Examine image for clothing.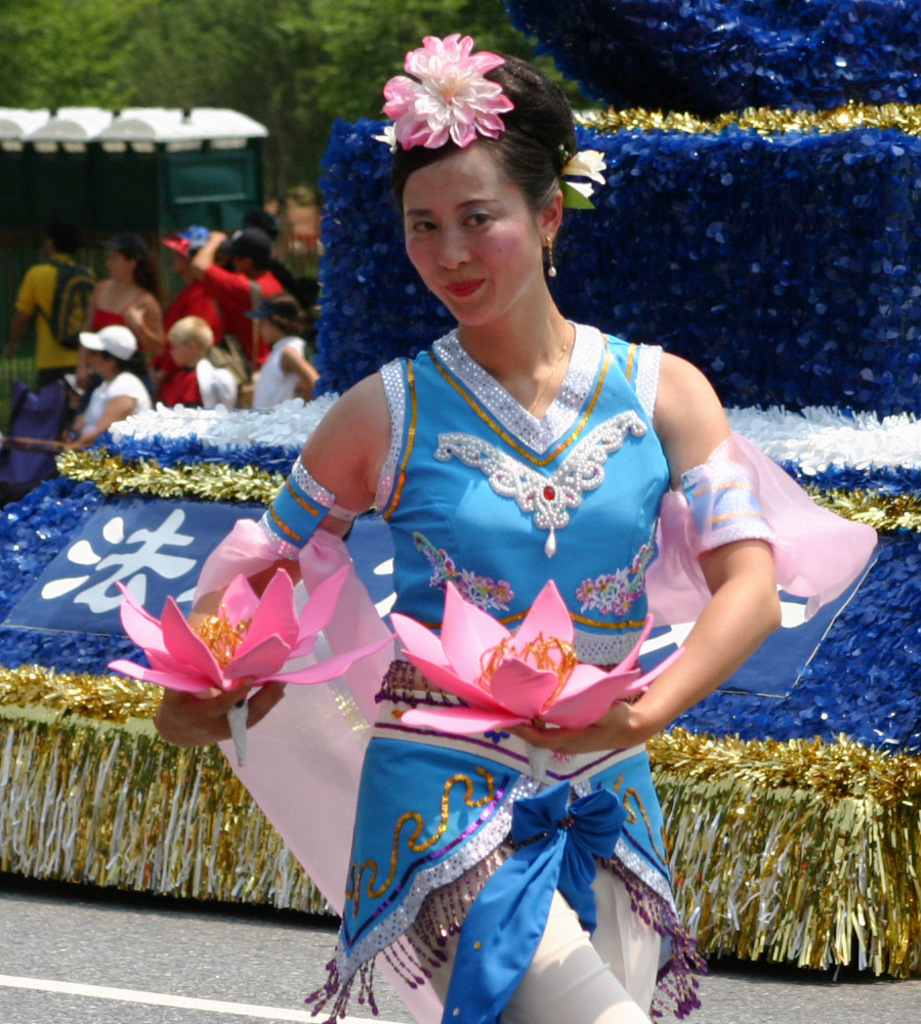
Examination result: [left=212, top=263, right=285, bottom=341].
